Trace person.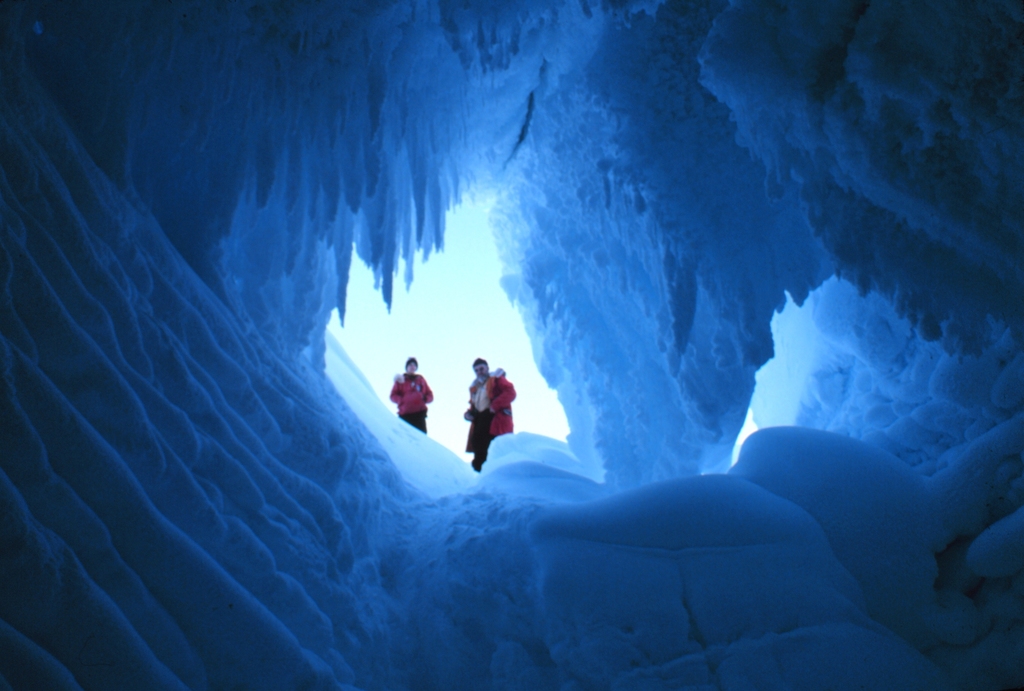
Traced to region(386, 354, 436, 434).
